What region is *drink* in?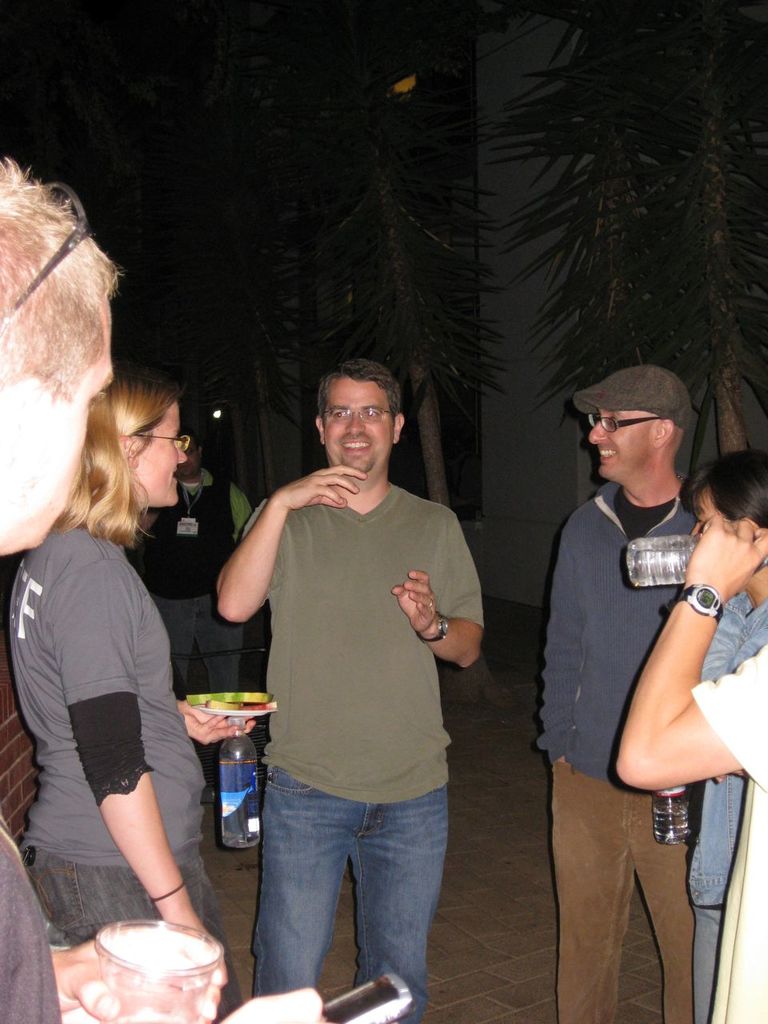
(222, 734, 260, 850).
